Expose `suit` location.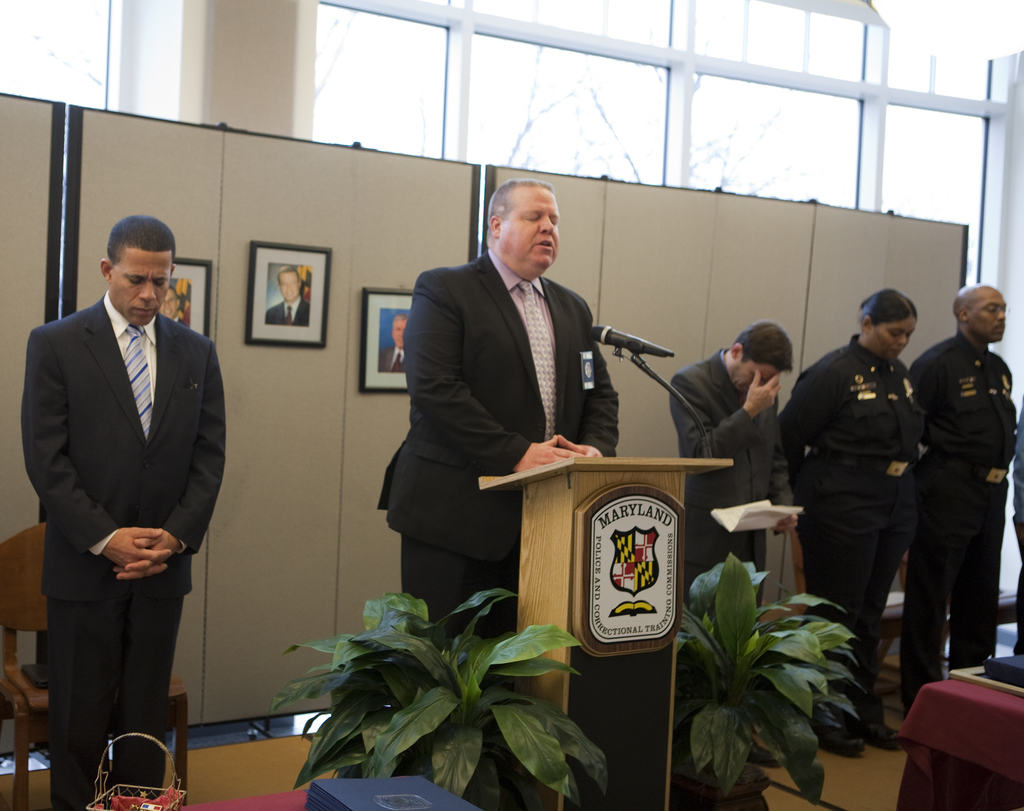
Exposed at x1=667, y1=347, x2=794, y2=608.
